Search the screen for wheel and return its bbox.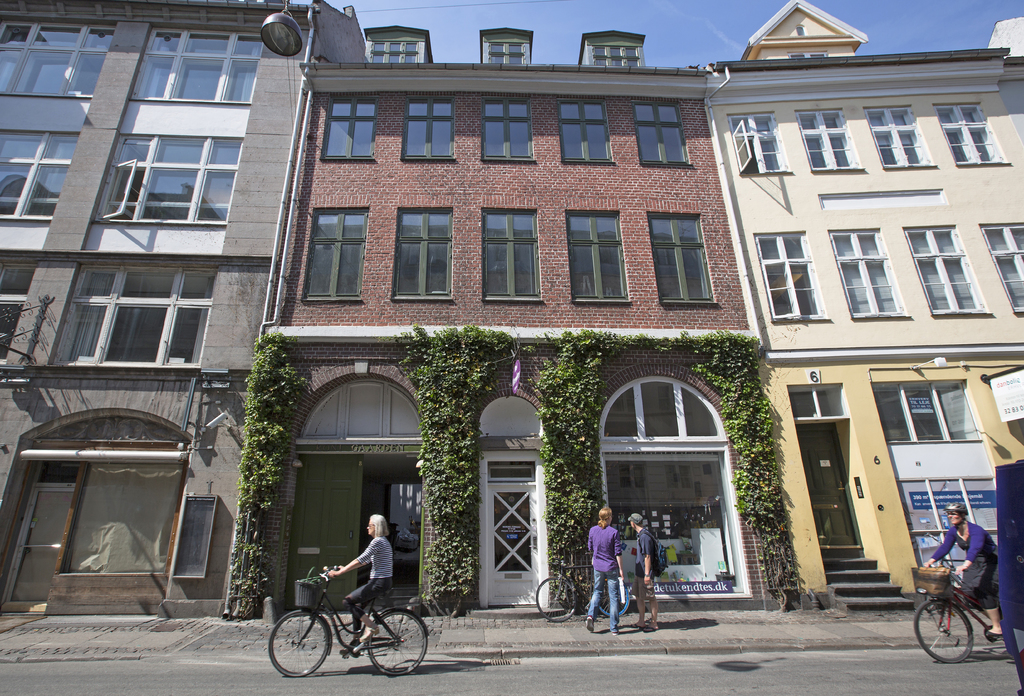
Found: Rect(915, 595, 975, 657).
